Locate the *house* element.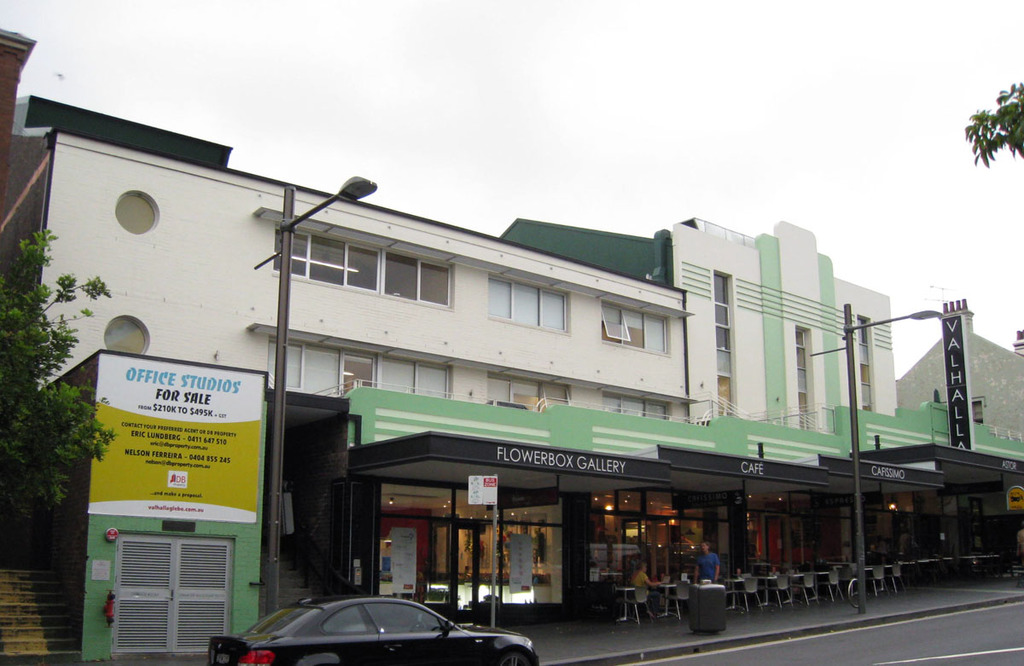
Element bbox: Rect(4, 31, 281, 665).
